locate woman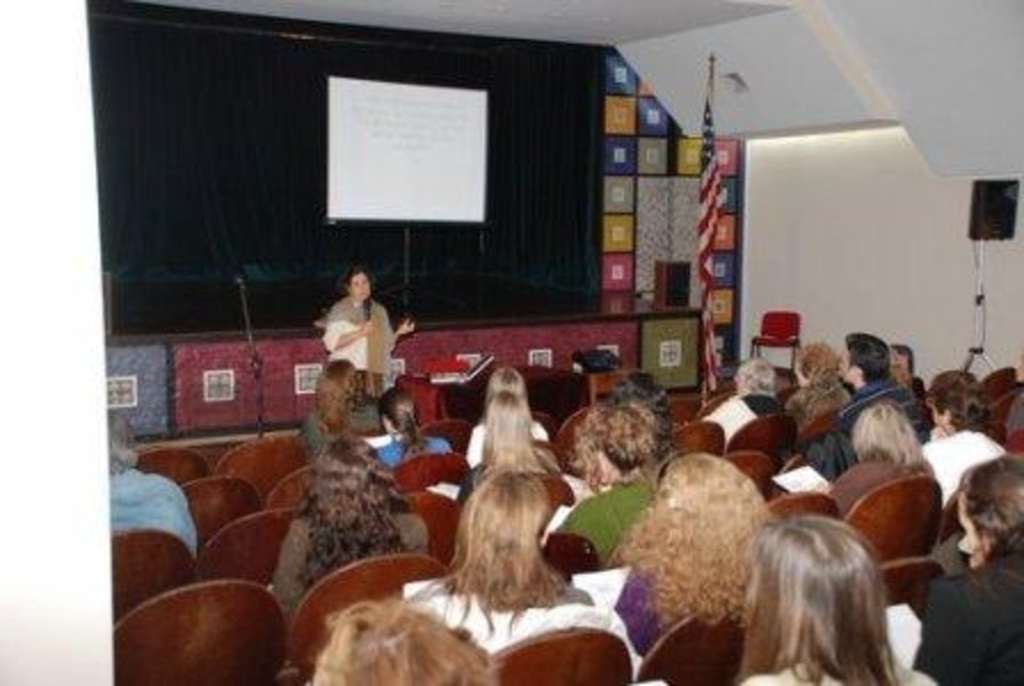
(left=290, top=361, right=389, bottom=457)
